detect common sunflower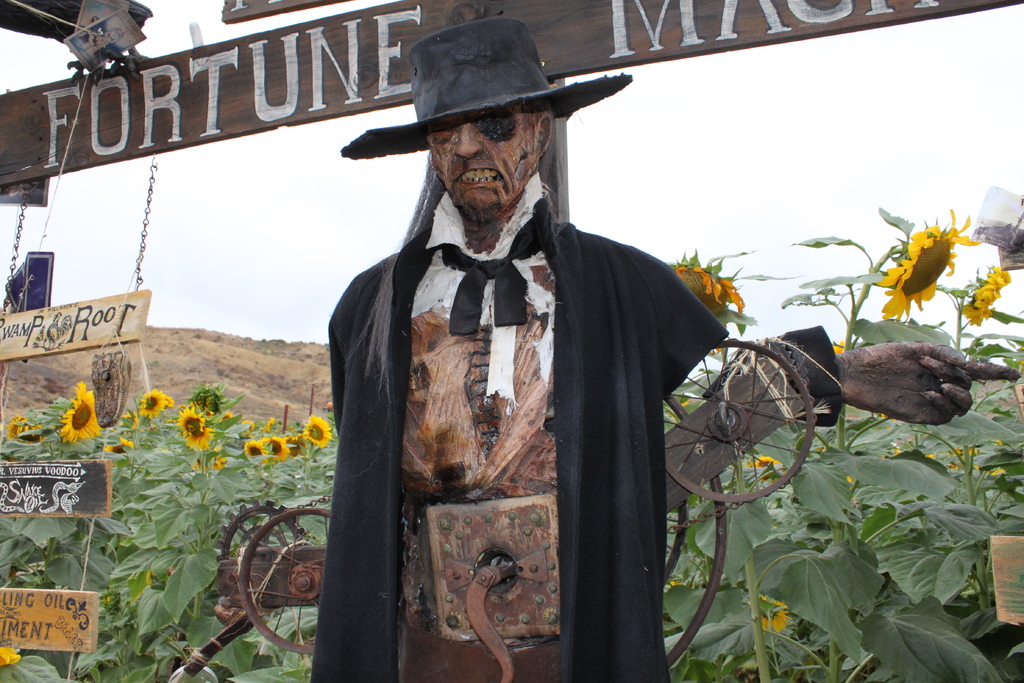
<box>178,399,211,445</box>
